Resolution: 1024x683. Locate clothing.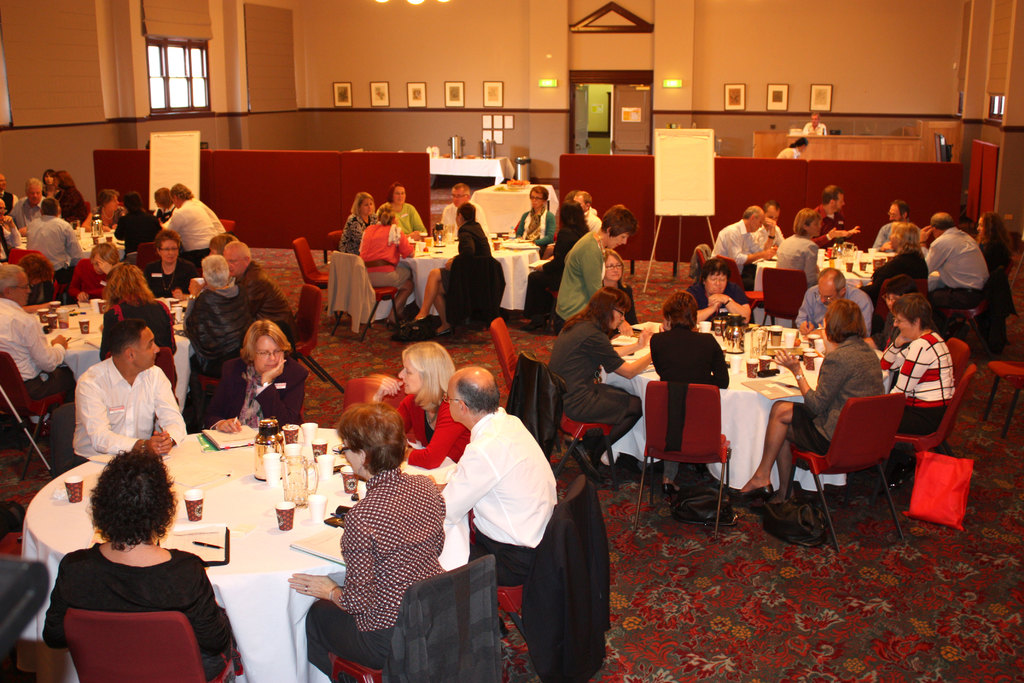
[435, 217, 491, 315].
